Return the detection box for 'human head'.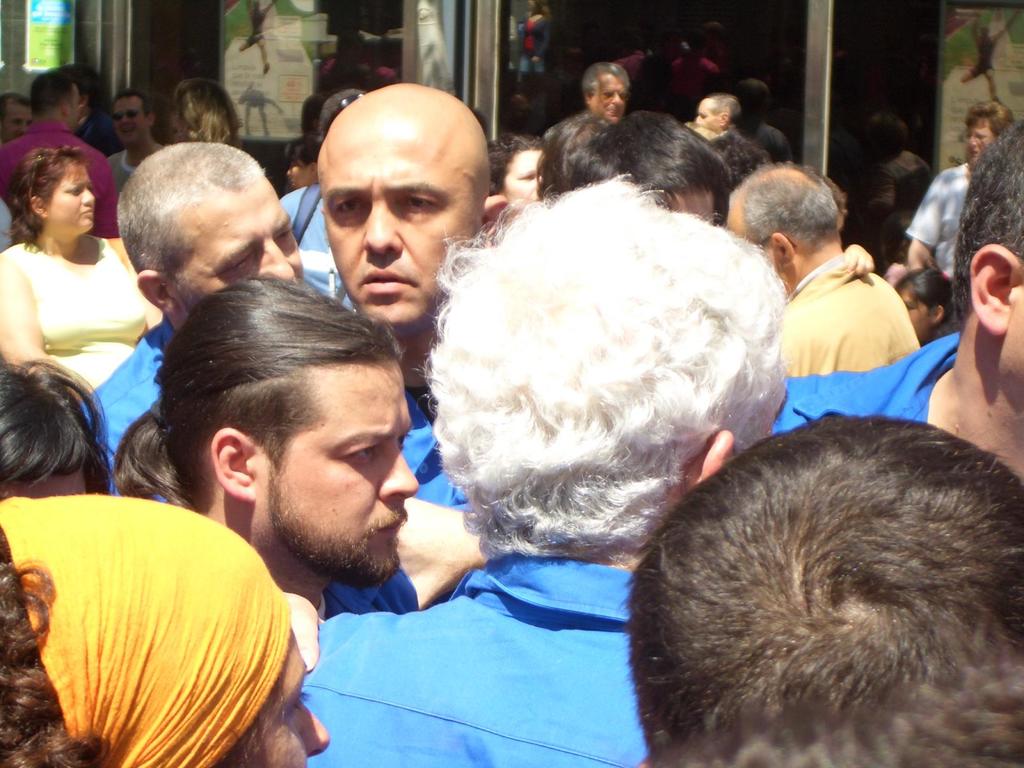
locate(310, 79, 508, 333).
